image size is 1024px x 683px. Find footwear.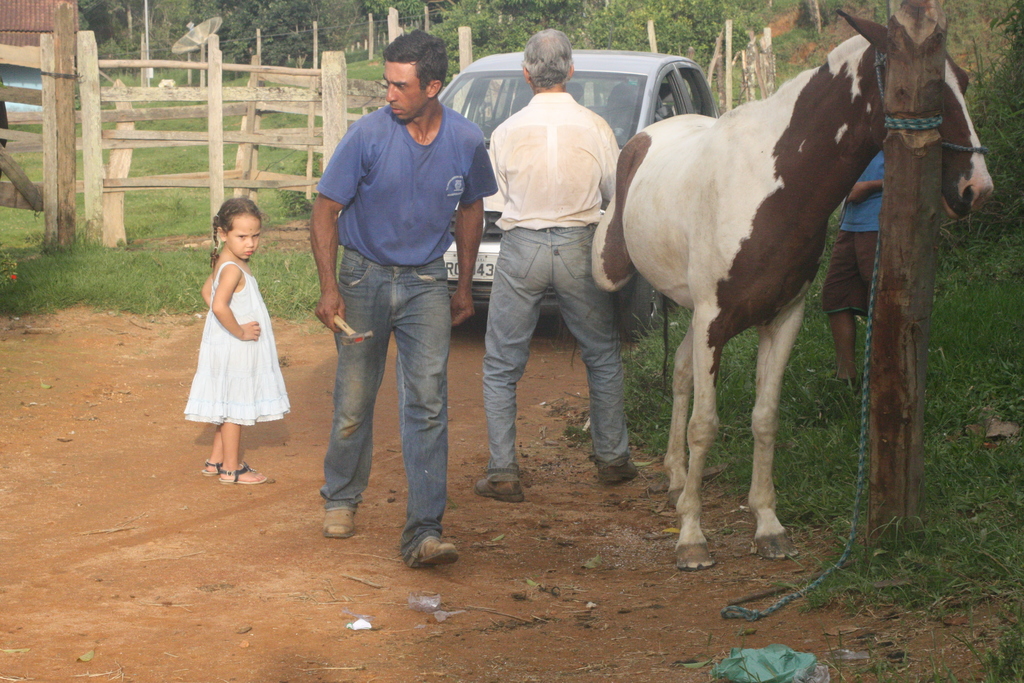
l=398, t=511, r=458, b=577.
